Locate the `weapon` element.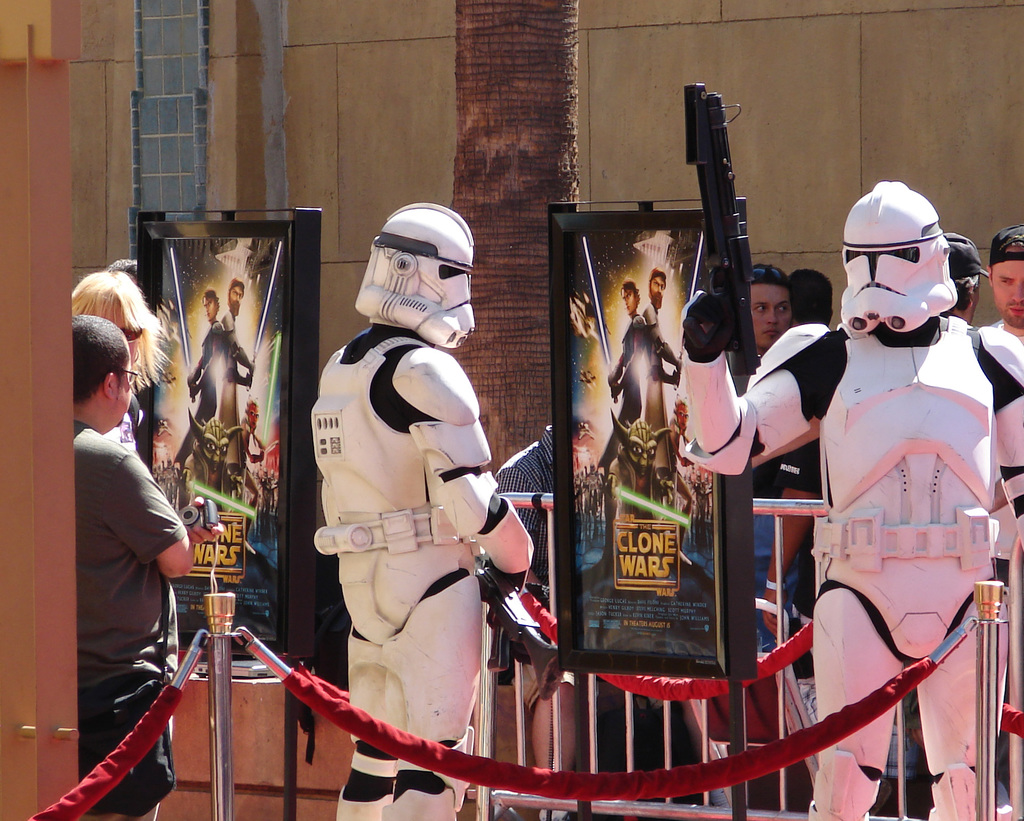
Element bbox: bbox=(242, 234, 289, 398).
